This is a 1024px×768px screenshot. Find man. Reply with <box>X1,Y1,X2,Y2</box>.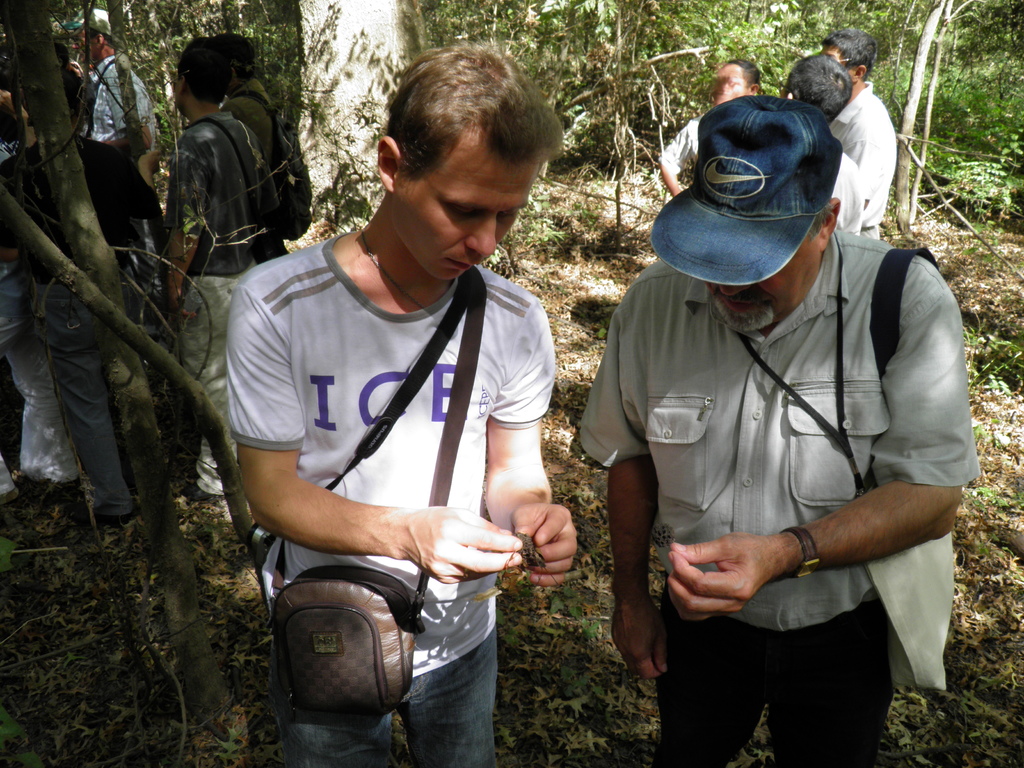
<box>222,40,586,767</box>.
